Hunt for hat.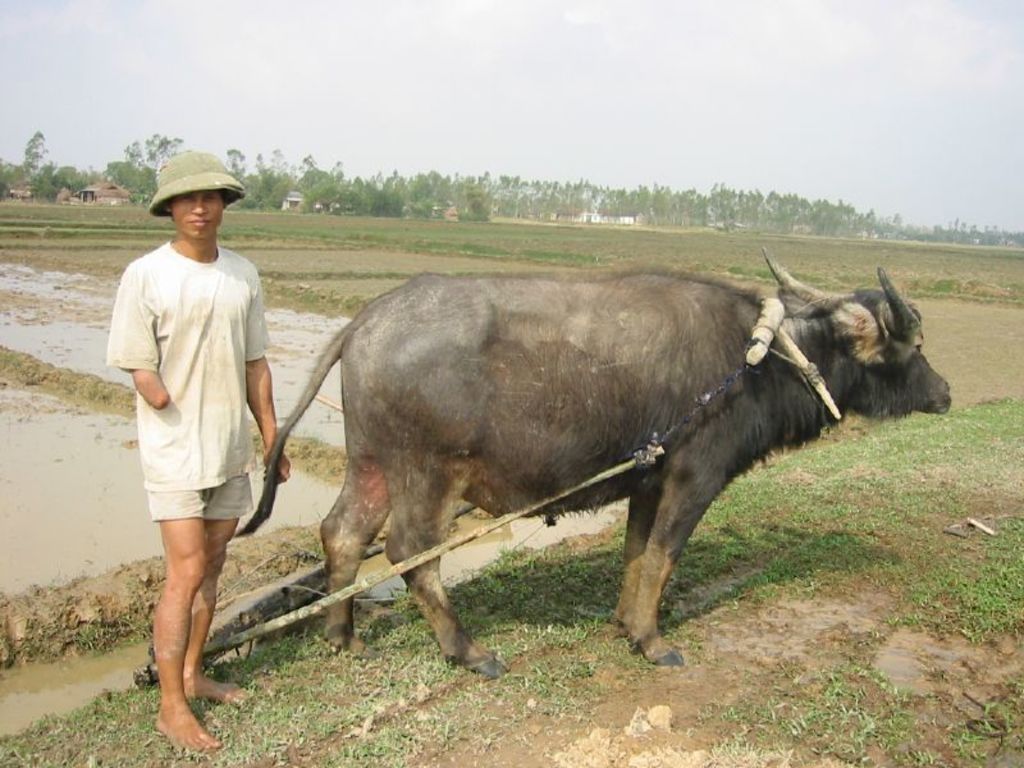
Hunted down at bbox=[142, 143, 244, 216].
